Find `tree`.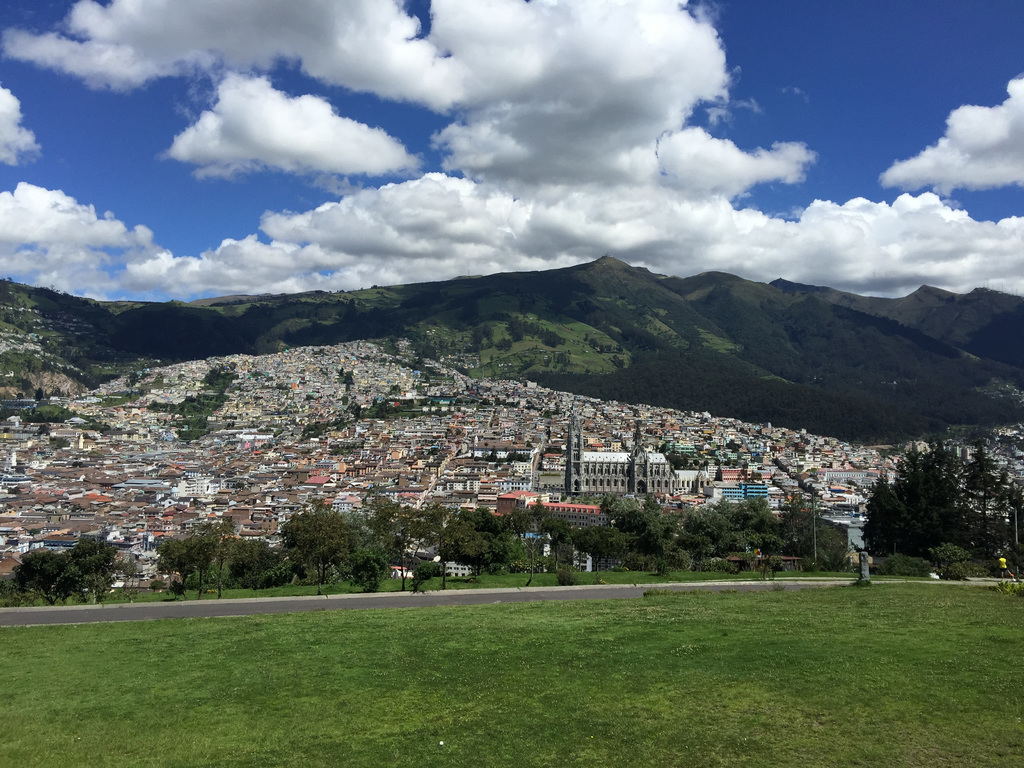
box=[68, 536, 100, 567].
